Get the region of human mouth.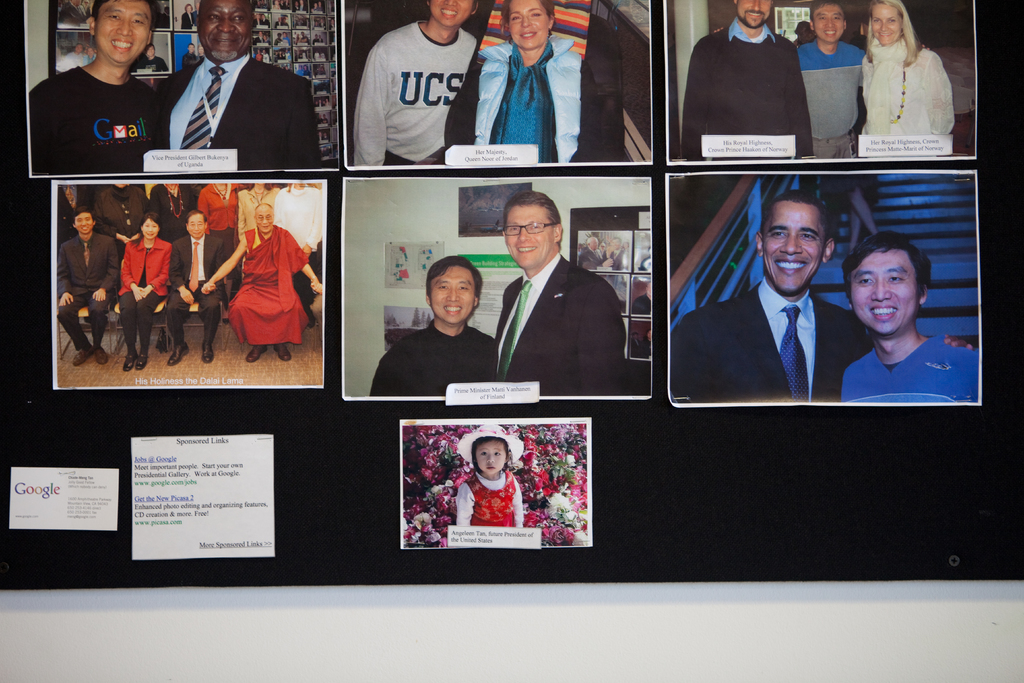
519/28/539/42.
